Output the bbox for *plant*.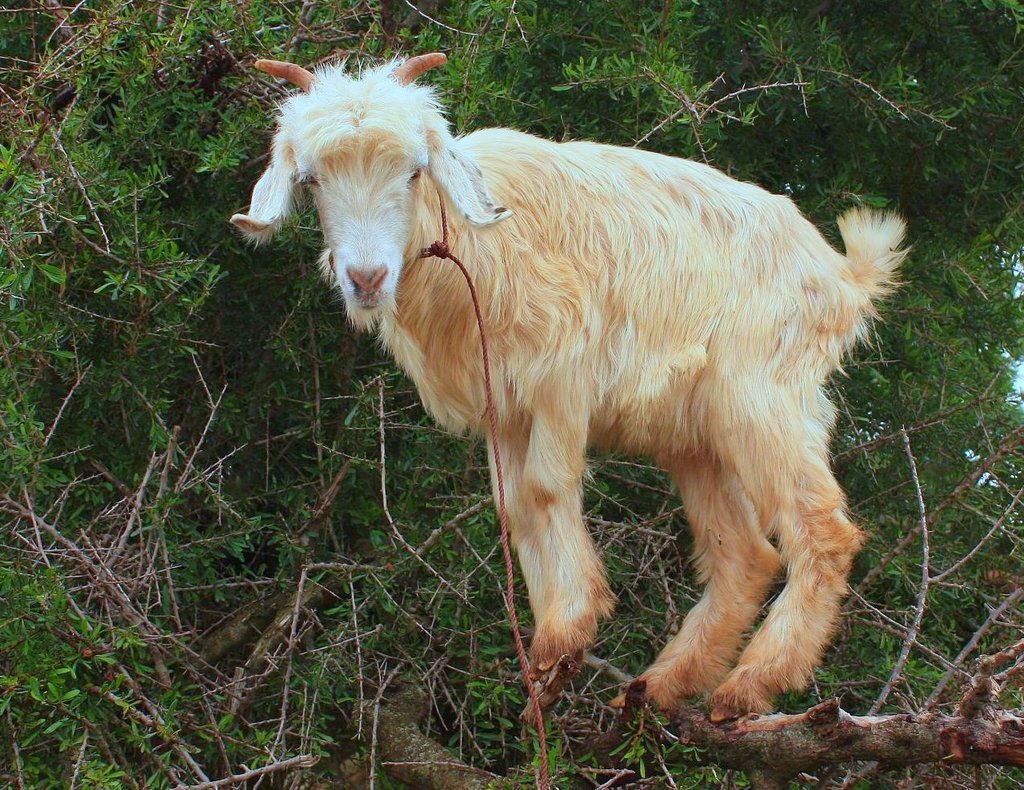
region(0, 0, 298, 285).
